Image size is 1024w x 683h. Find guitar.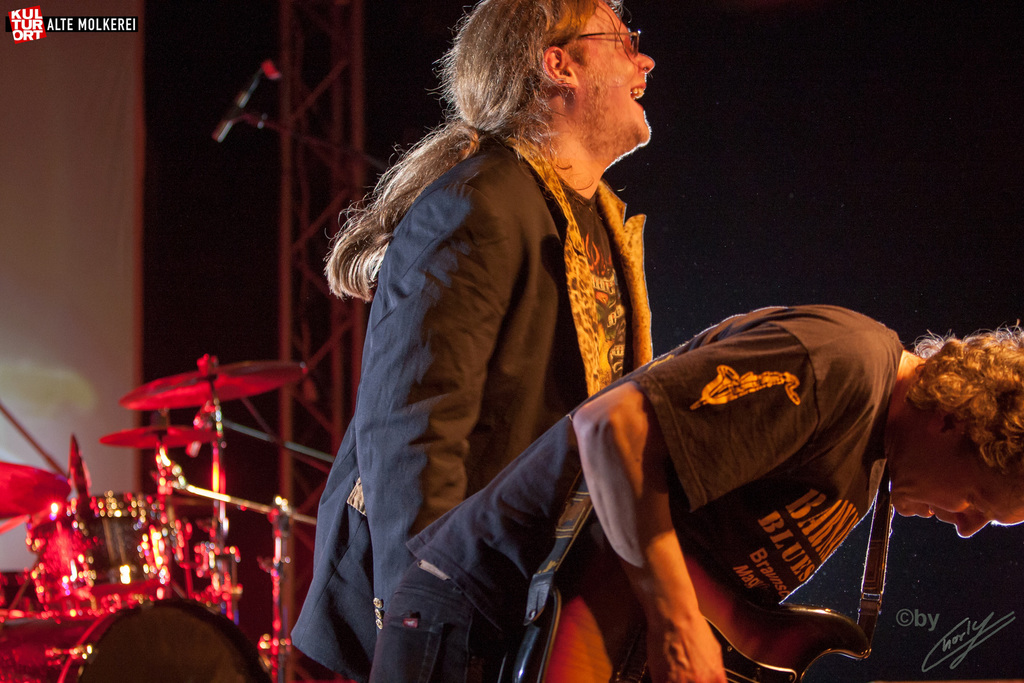
Rect(495, 514, 872, 682).
